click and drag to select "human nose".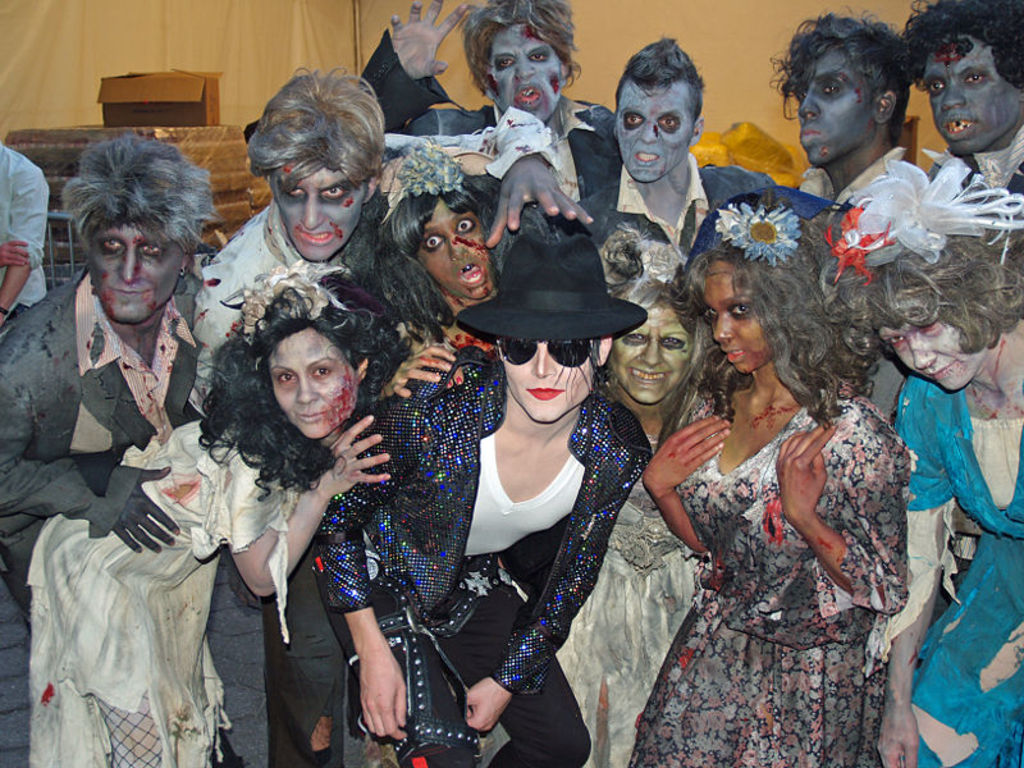
Selection: bbox=(530, 343, 554, 378).
